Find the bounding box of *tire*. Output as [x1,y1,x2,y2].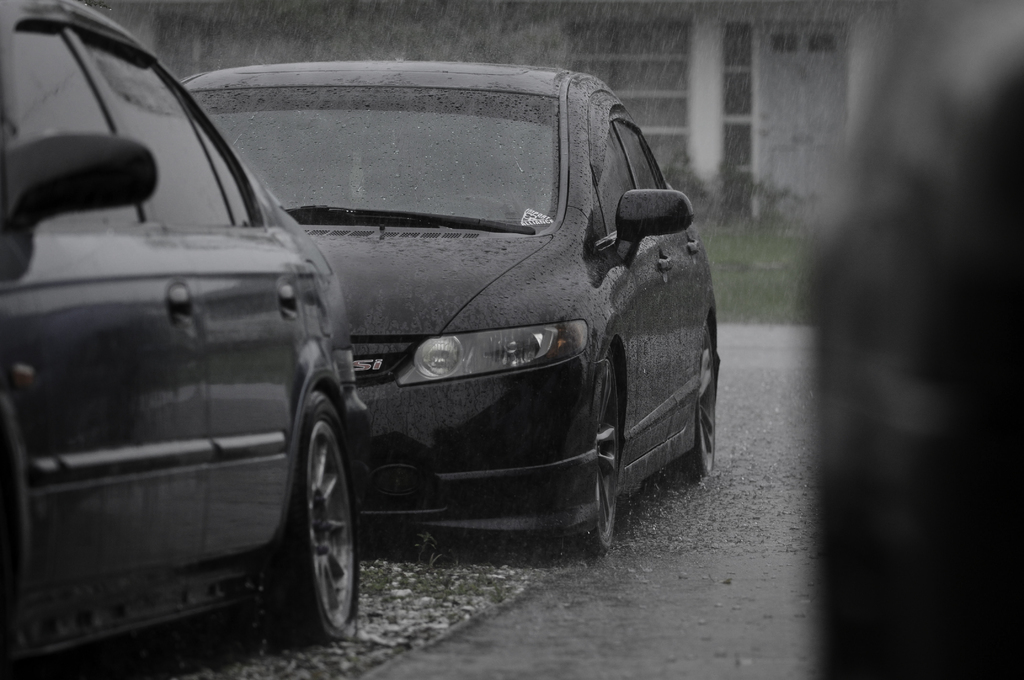
[669,328,716,483].
